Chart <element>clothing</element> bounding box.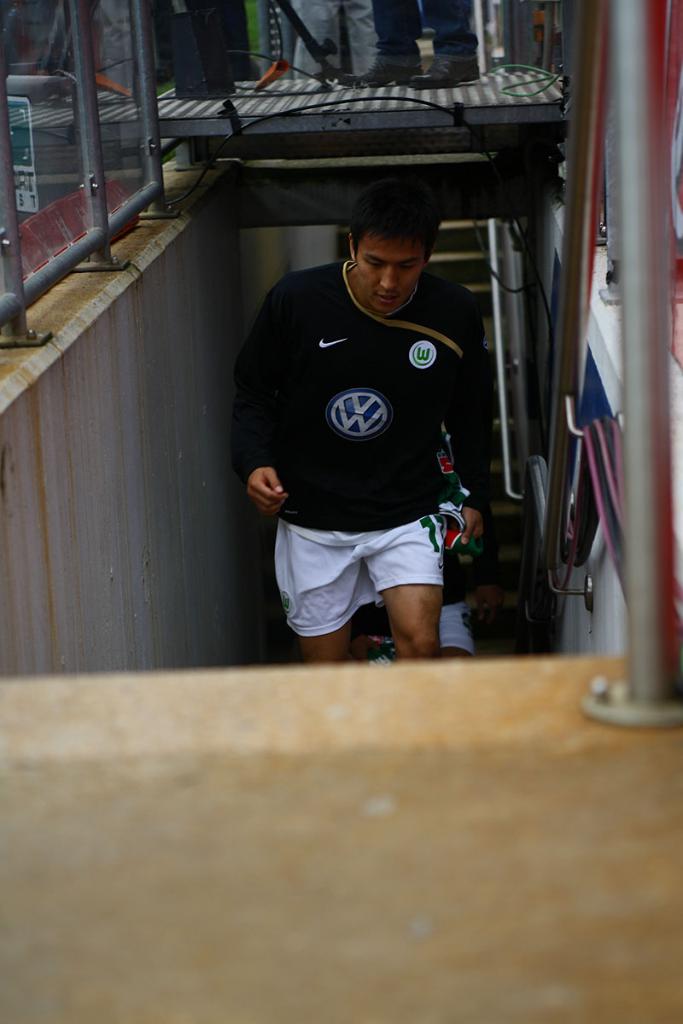
Charted: [x1=242, y1=265, x2=478, y2=637].
